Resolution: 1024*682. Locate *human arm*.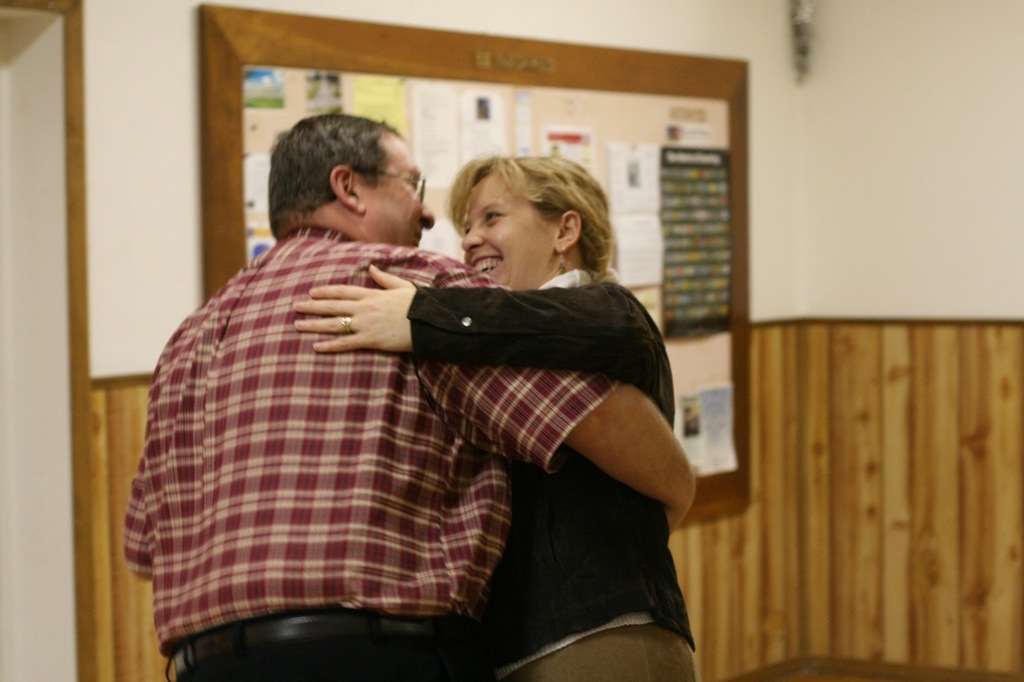
[left=420, top=255, right=695, bottom=533].
